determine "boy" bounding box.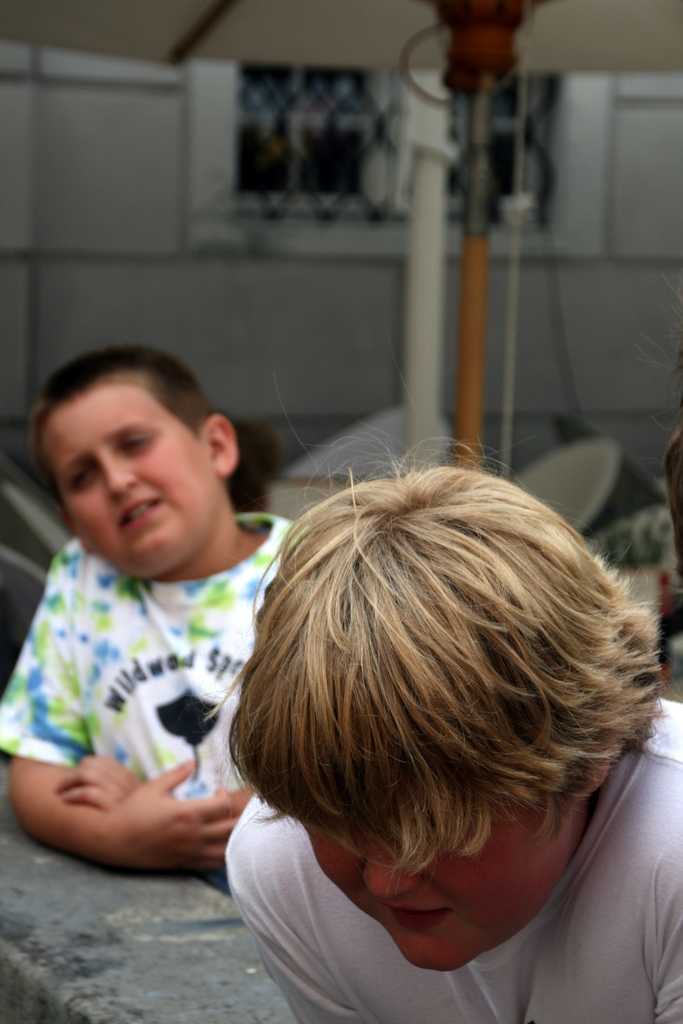
Determined: (2,337,286,893).
